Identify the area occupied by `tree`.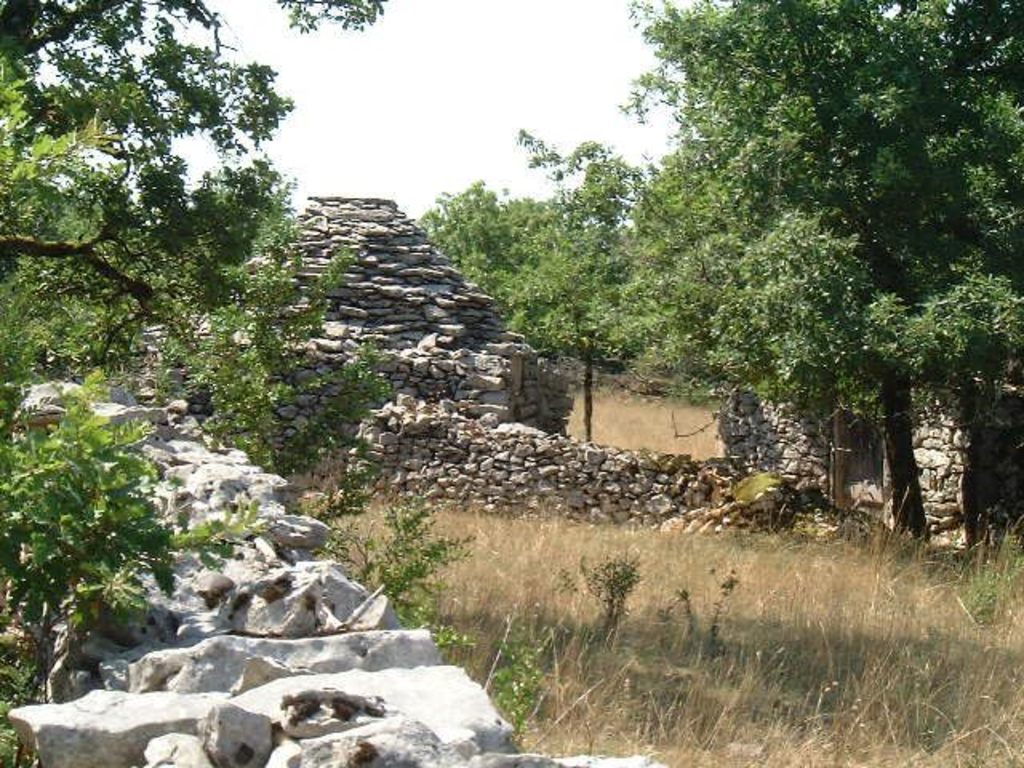
Area: box(410, 174, 581, 354).
